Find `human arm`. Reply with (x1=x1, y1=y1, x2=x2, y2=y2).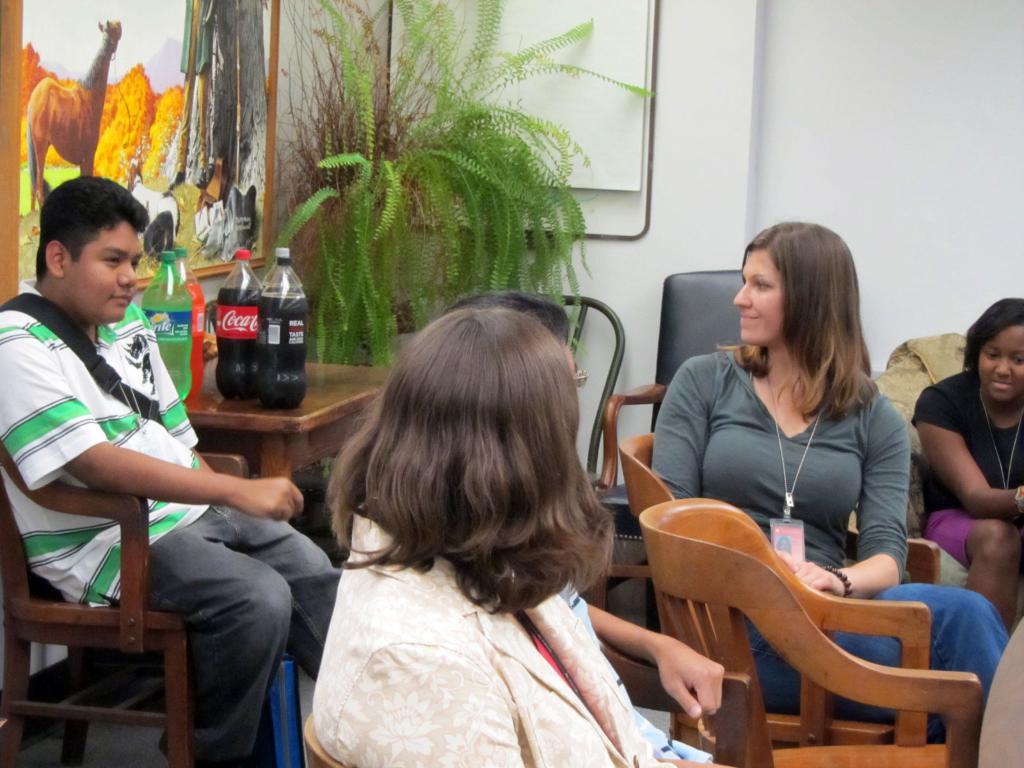
(x1=337, y1=646, x2=526, y2=767).
